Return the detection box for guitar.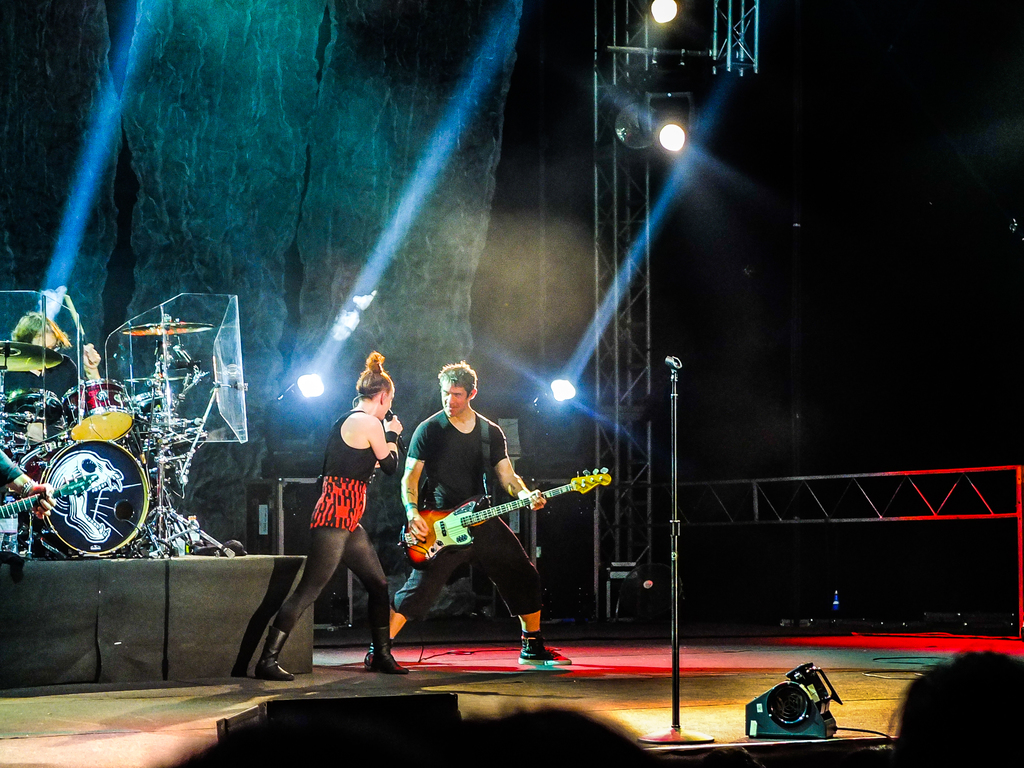
BBox(397, 469, 612, 572).
